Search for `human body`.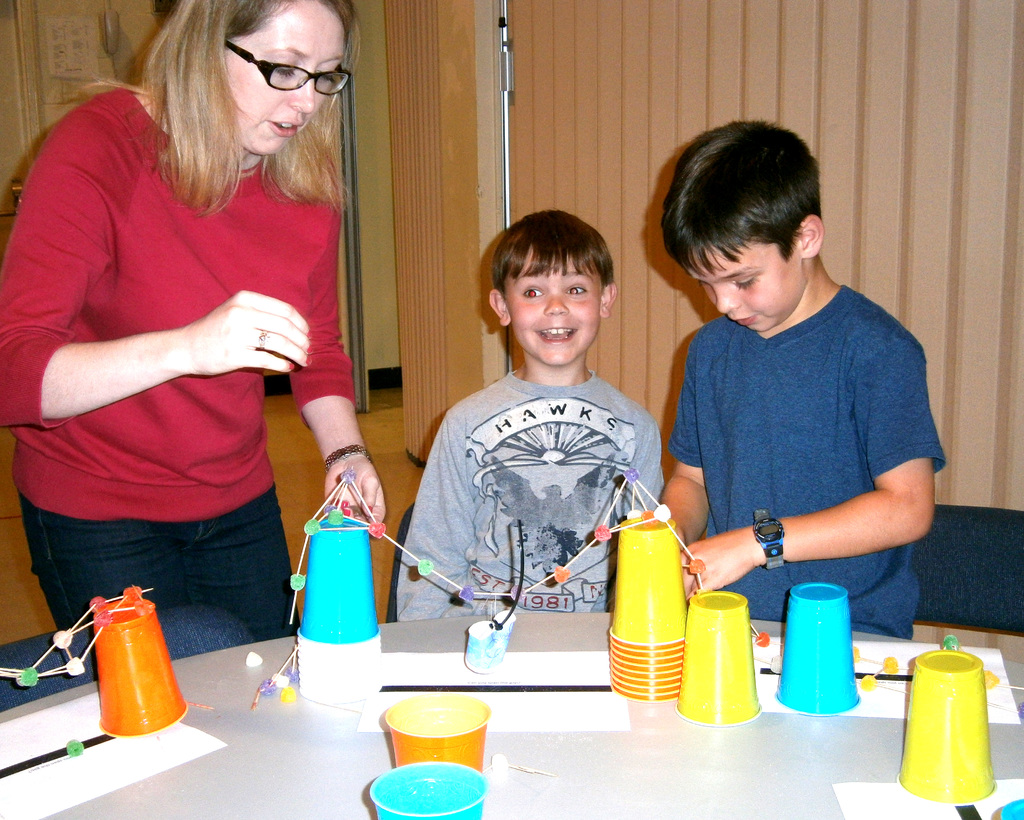
Found at x1=396, y1=366, x2=655, y2=621.
